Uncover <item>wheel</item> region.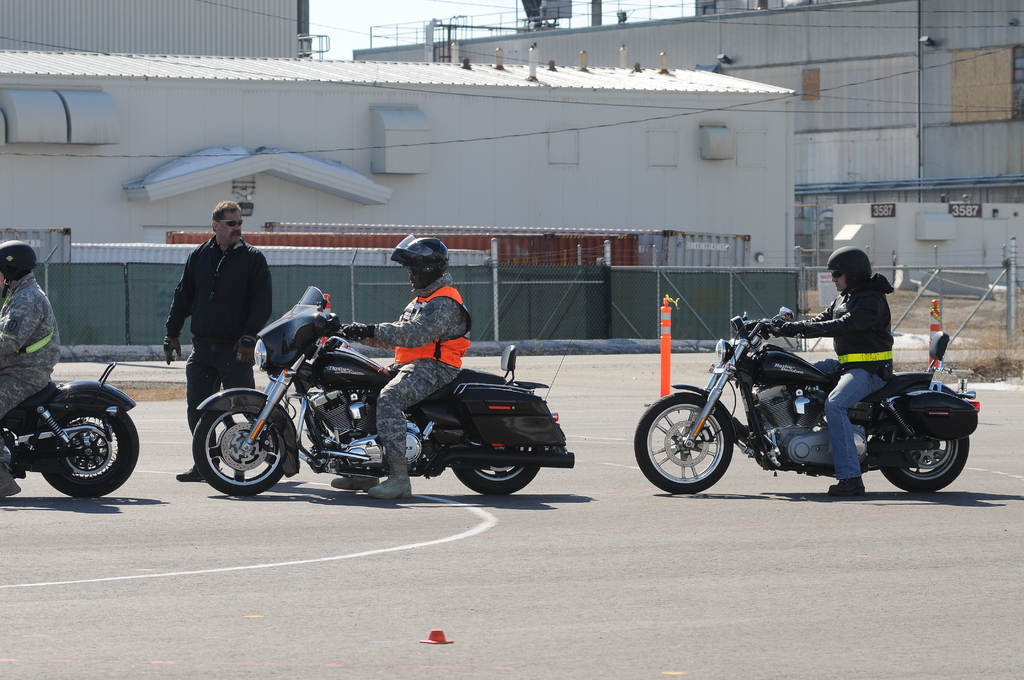
Uncovered: 631 393 740 494.
